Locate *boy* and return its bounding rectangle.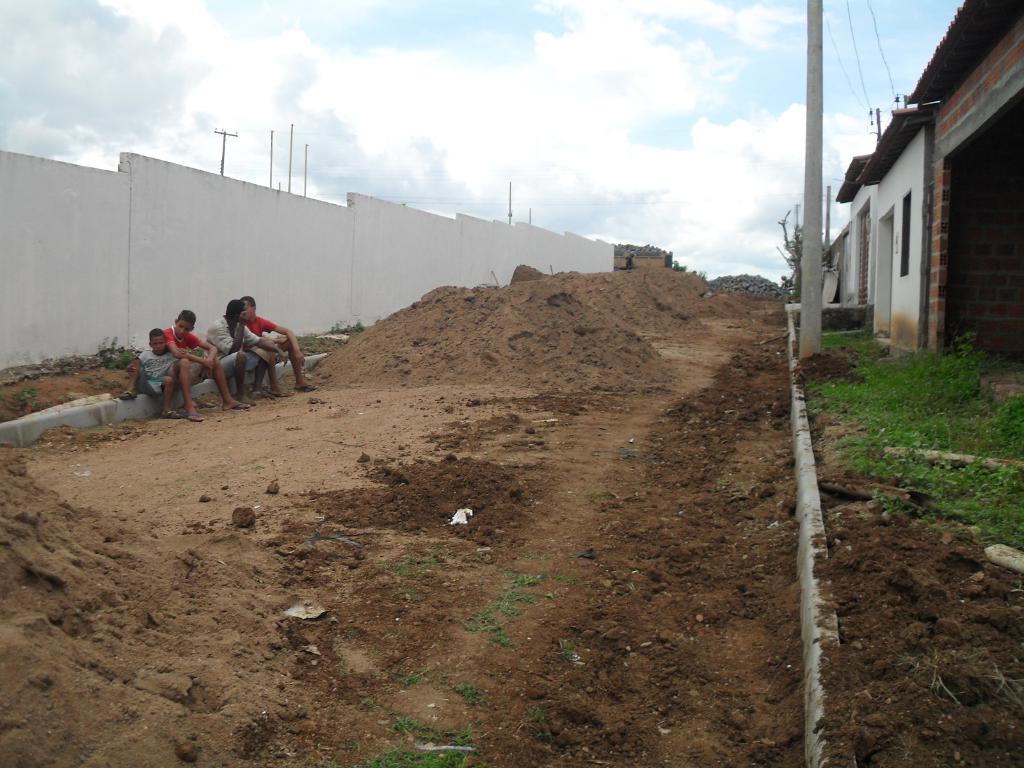
{"left": 114, "top": 326, "right": 185, "bottom": 421}.
